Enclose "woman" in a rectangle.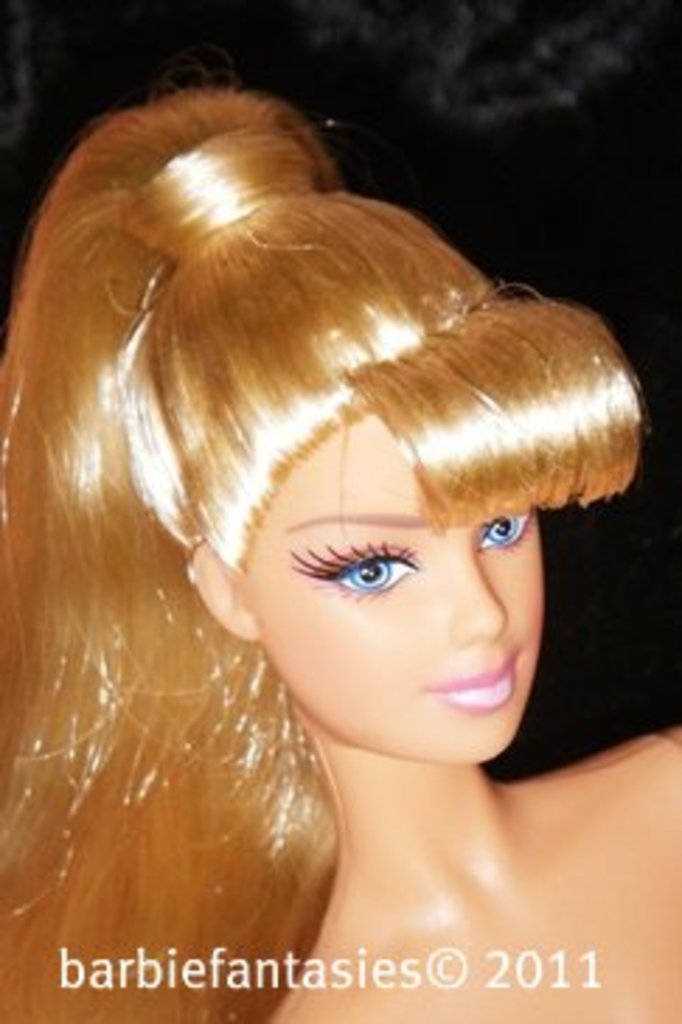
bbox=[0, 81, 679, 1021].
